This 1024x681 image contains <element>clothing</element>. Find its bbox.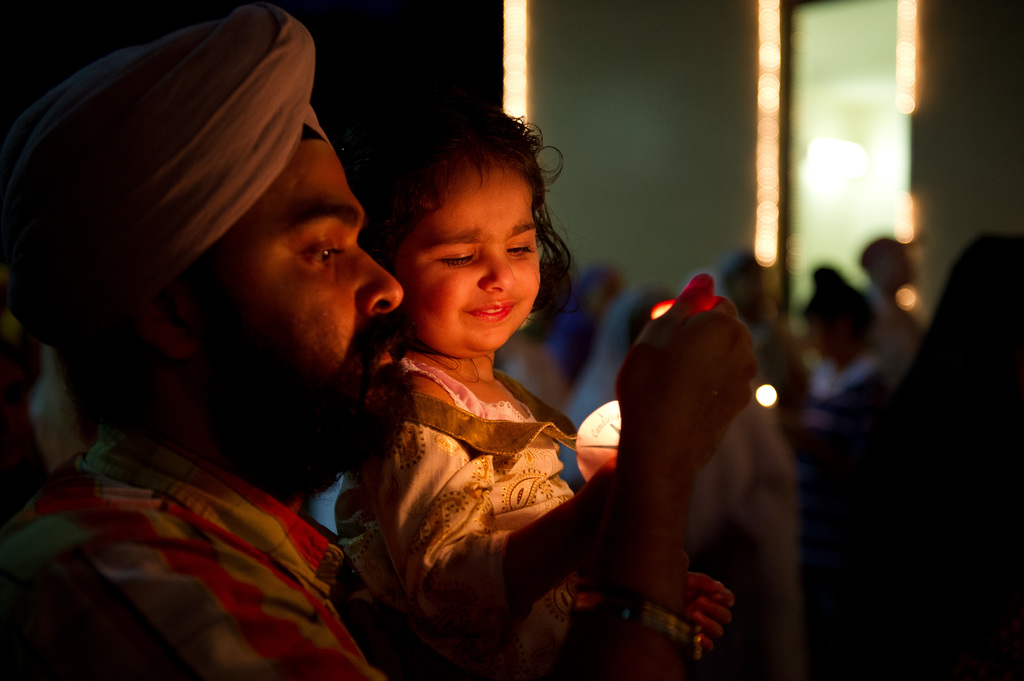
bbox(327, 356, 595, 680).
